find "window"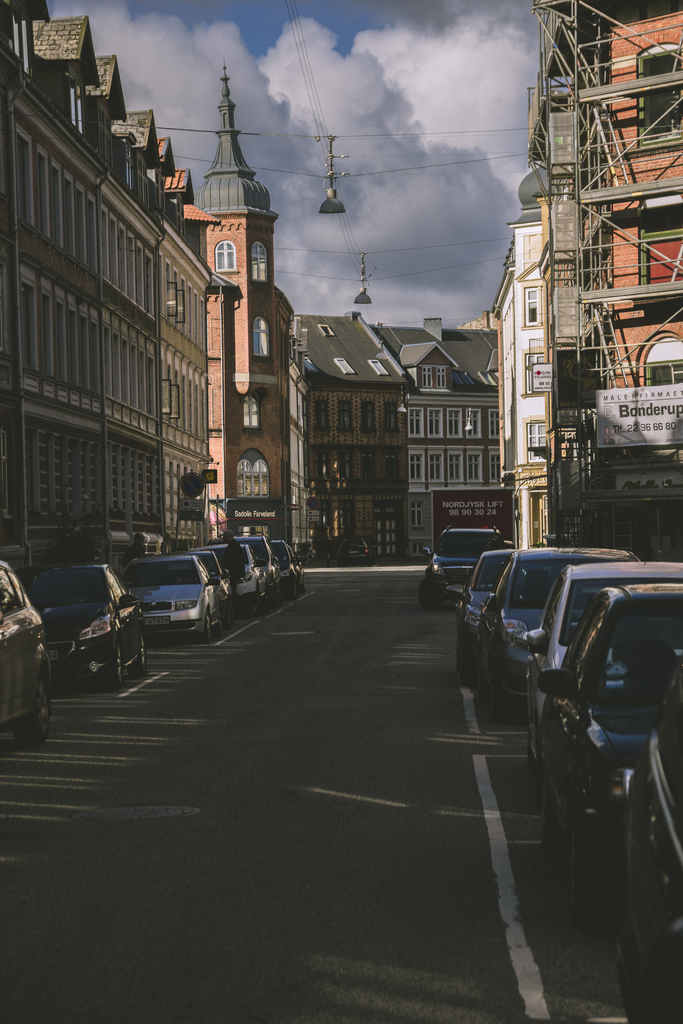
region(317, 401, 329, 436)
